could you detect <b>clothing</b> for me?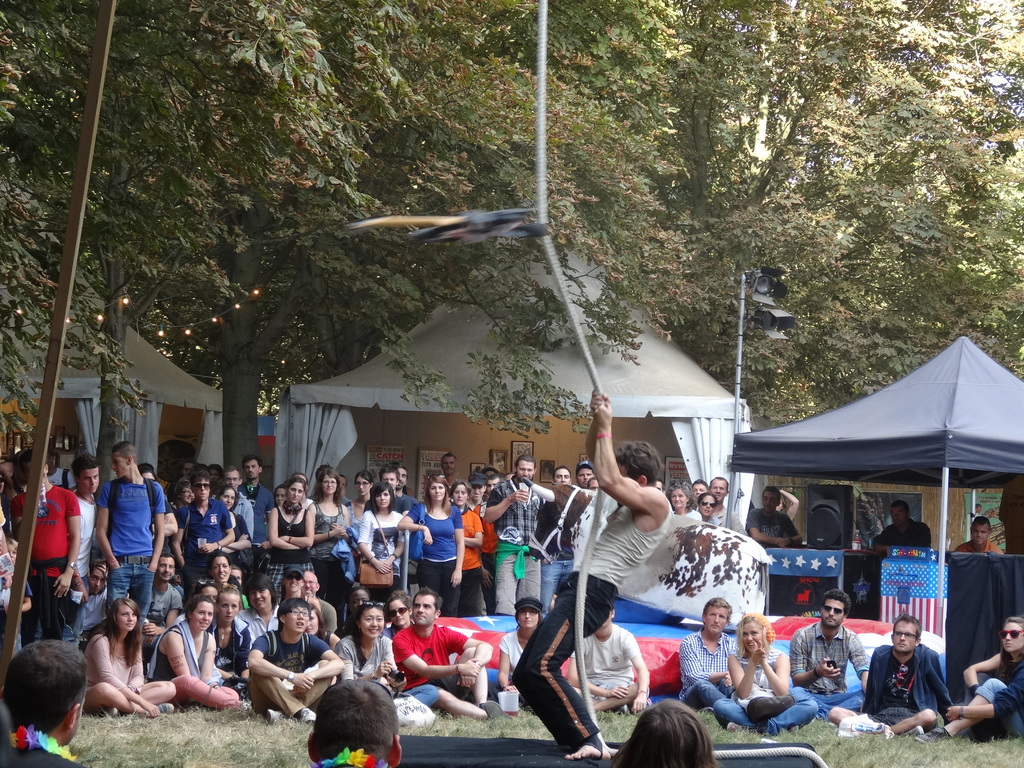
Detection result: 858 641 953 732.
